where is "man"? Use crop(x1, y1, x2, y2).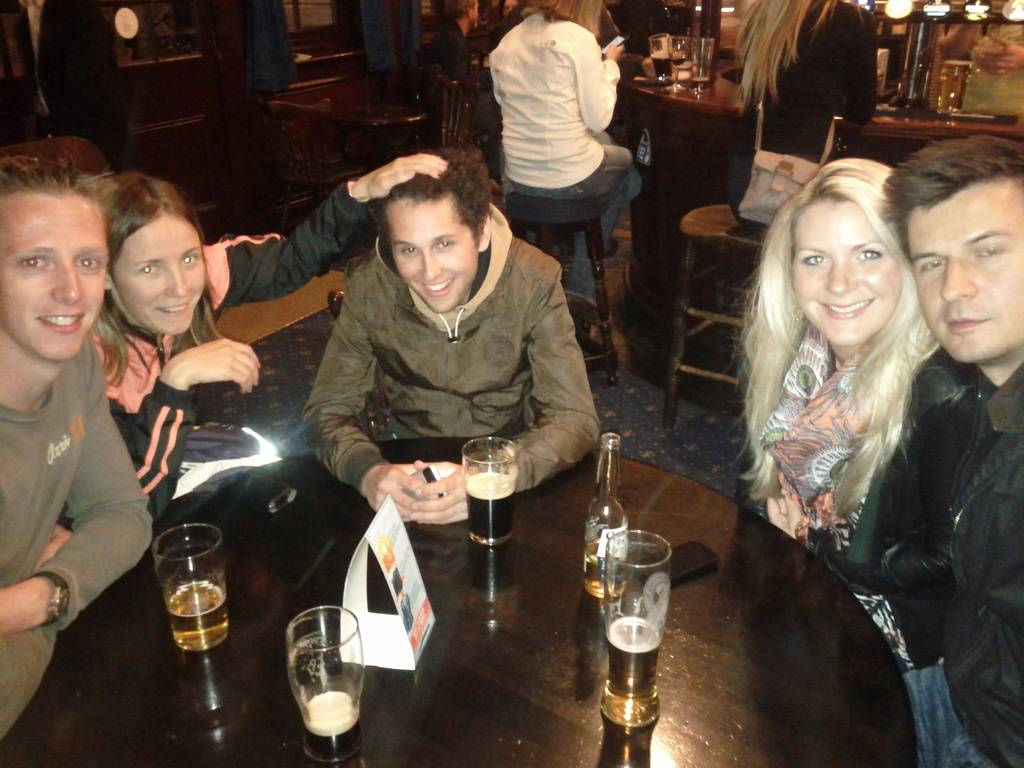
crop(0, 161, 154, 738).
